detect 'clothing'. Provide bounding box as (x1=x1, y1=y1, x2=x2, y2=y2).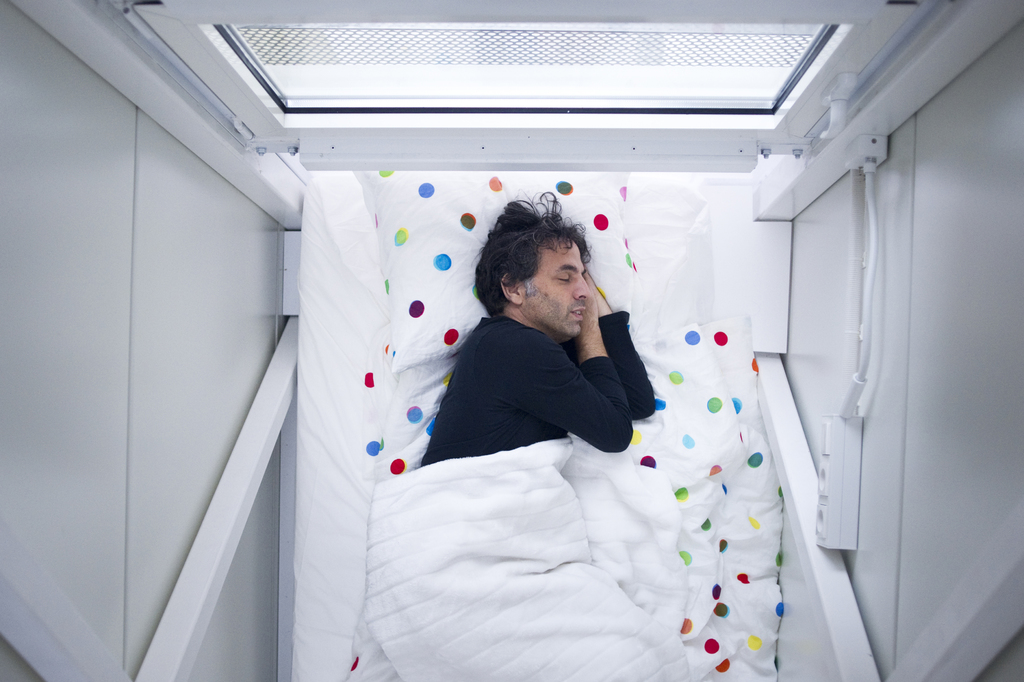
(x1=433, y1=281, x2=652, y2=482).
